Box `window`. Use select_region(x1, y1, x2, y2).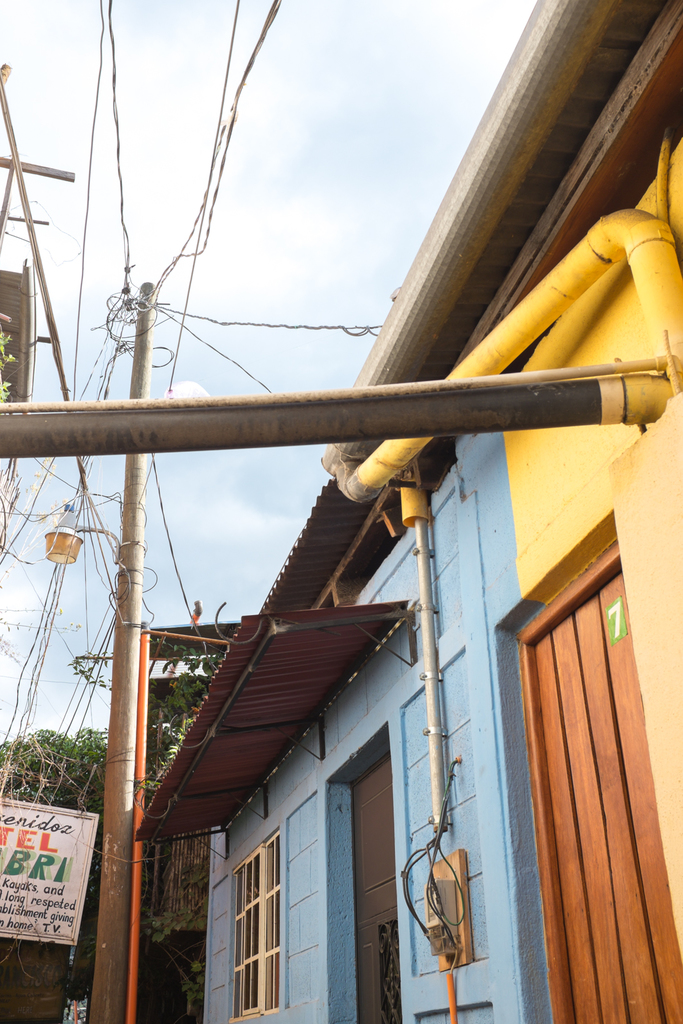
select_region(227, 820, 289, 995).
